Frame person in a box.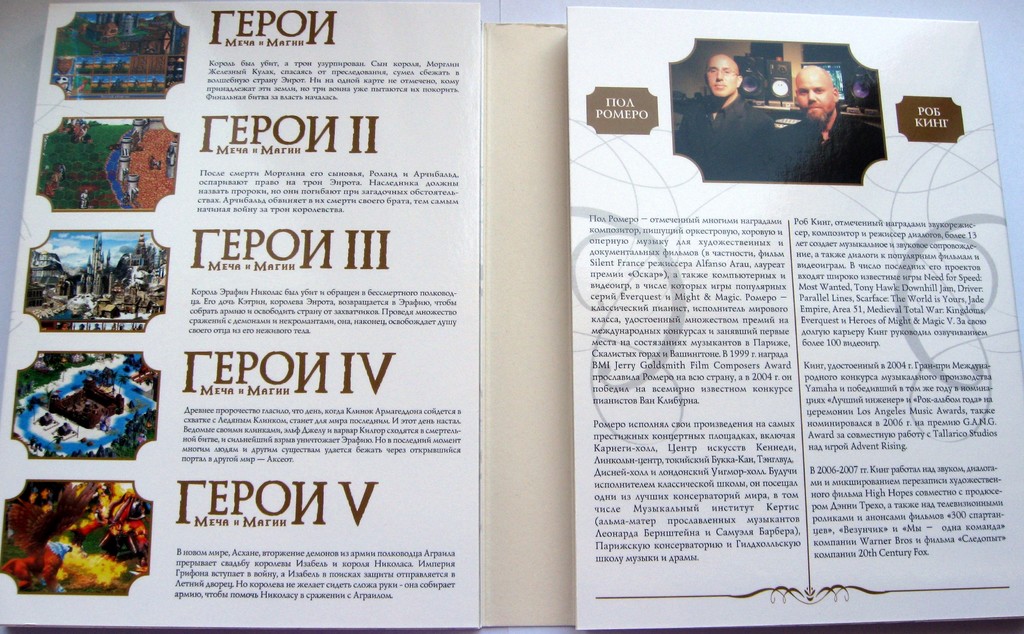
select_region(7, 485, 38, 532).
